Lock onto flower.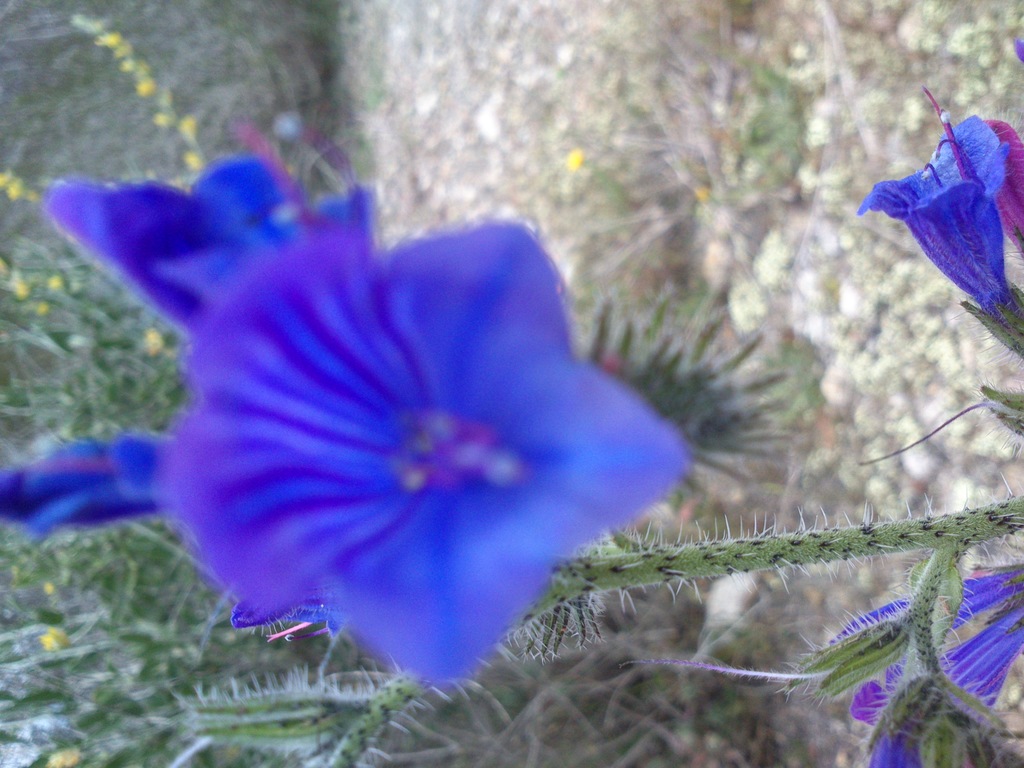
Locked: l=852, t=83, r=1011, b=316.
